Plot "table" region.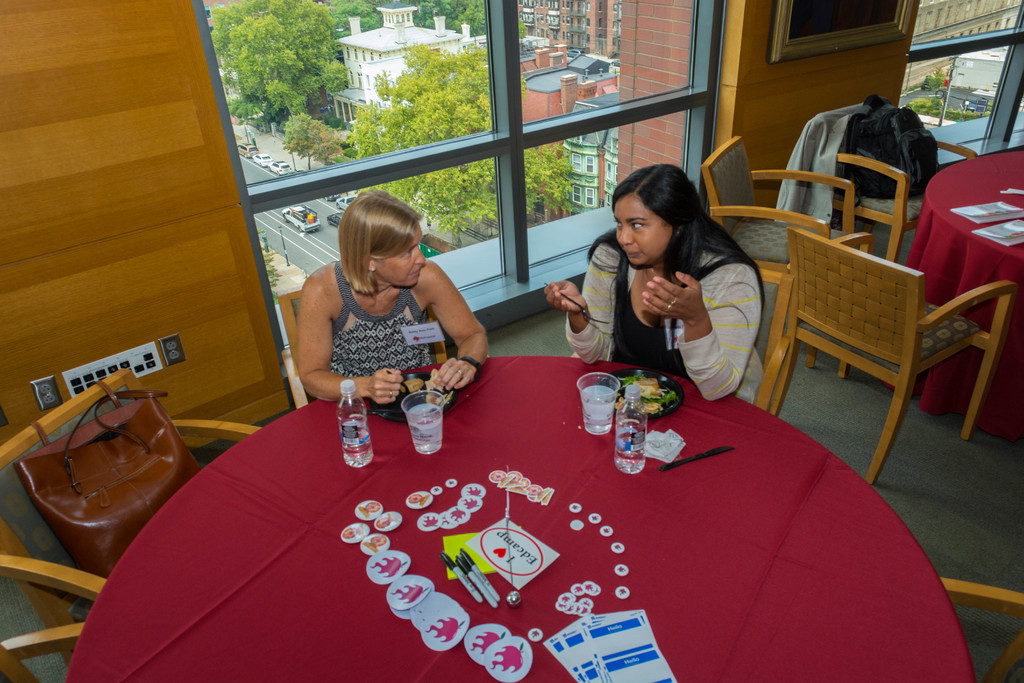
Plotted at x1=95, y1=342, x2=982, y2=673.
